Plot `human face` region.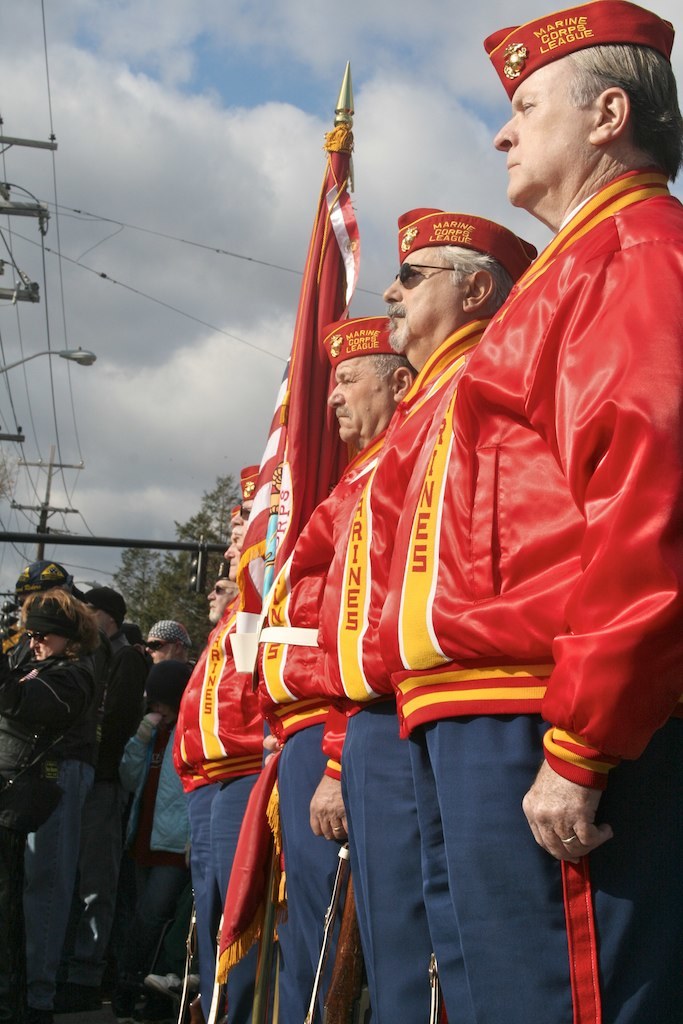
Plotted at 229 501 257 546.
